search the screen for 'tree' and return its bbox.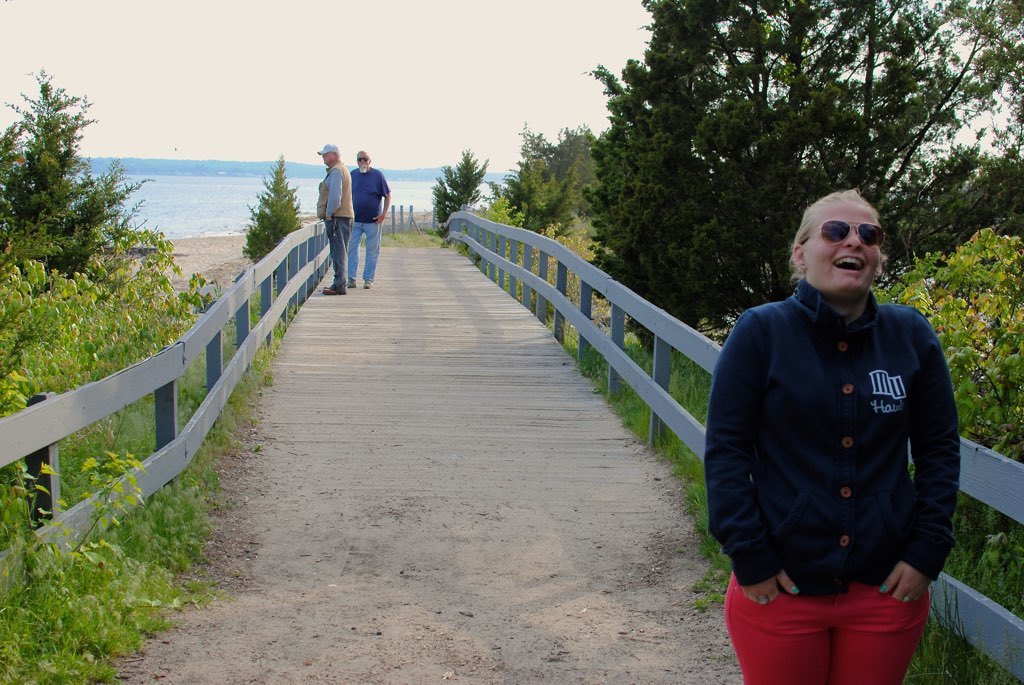
Found: (x1=0, y1=65, x2=158, y2=281).
